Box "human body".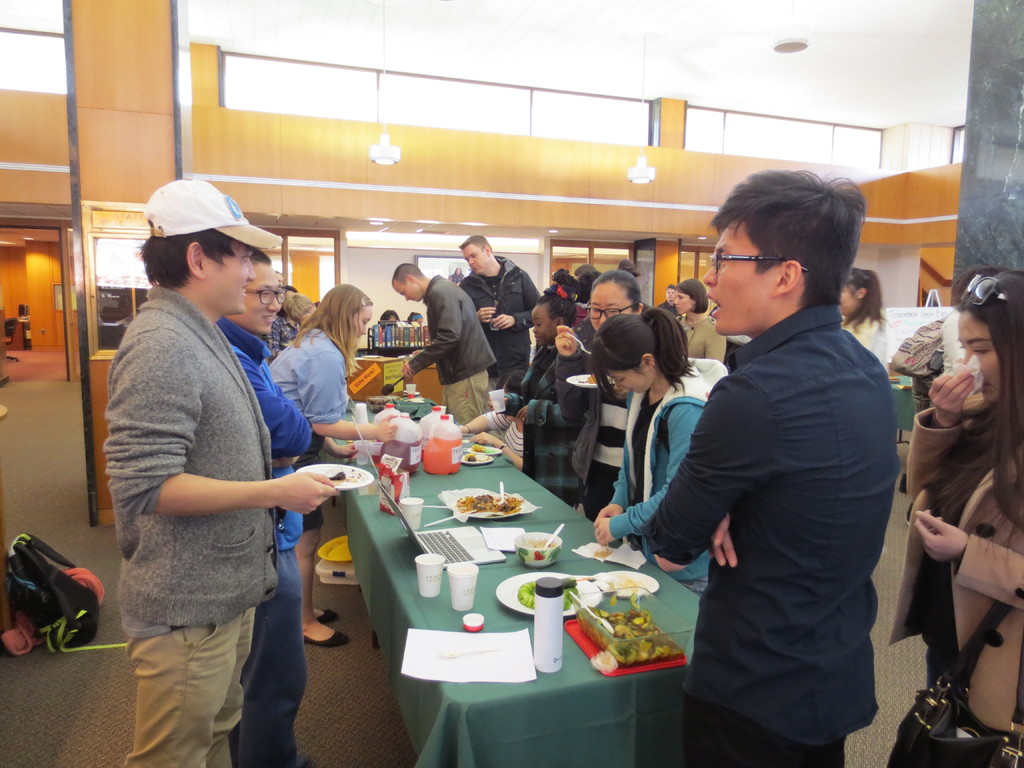
l=271, t=284, r=397, b=650.
